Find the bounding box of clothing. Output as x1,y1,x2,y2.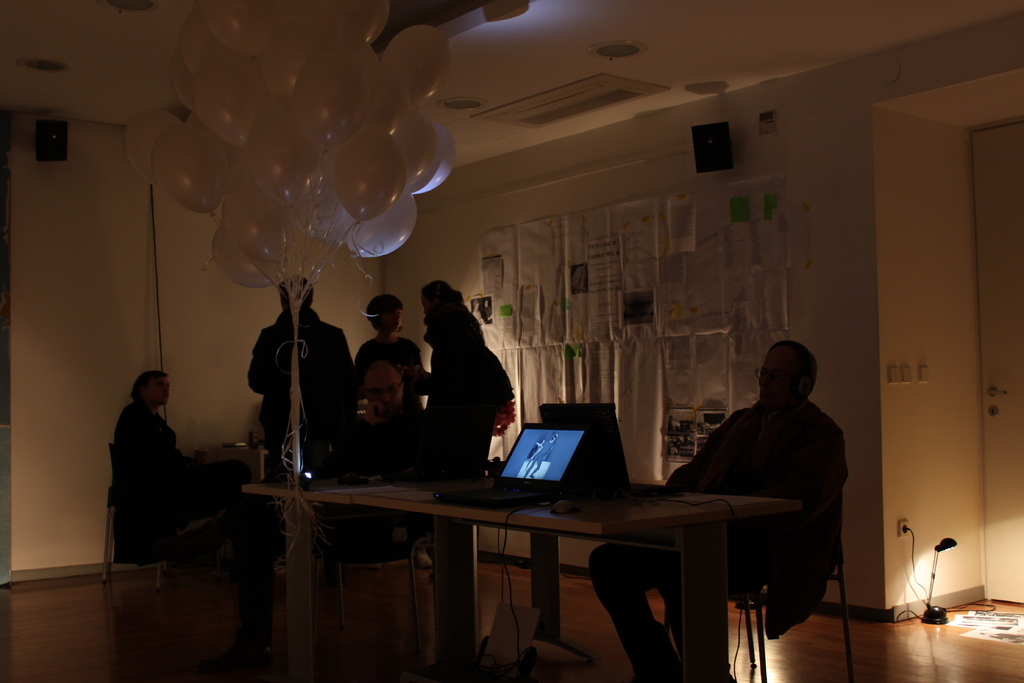
587,404,844,682.
